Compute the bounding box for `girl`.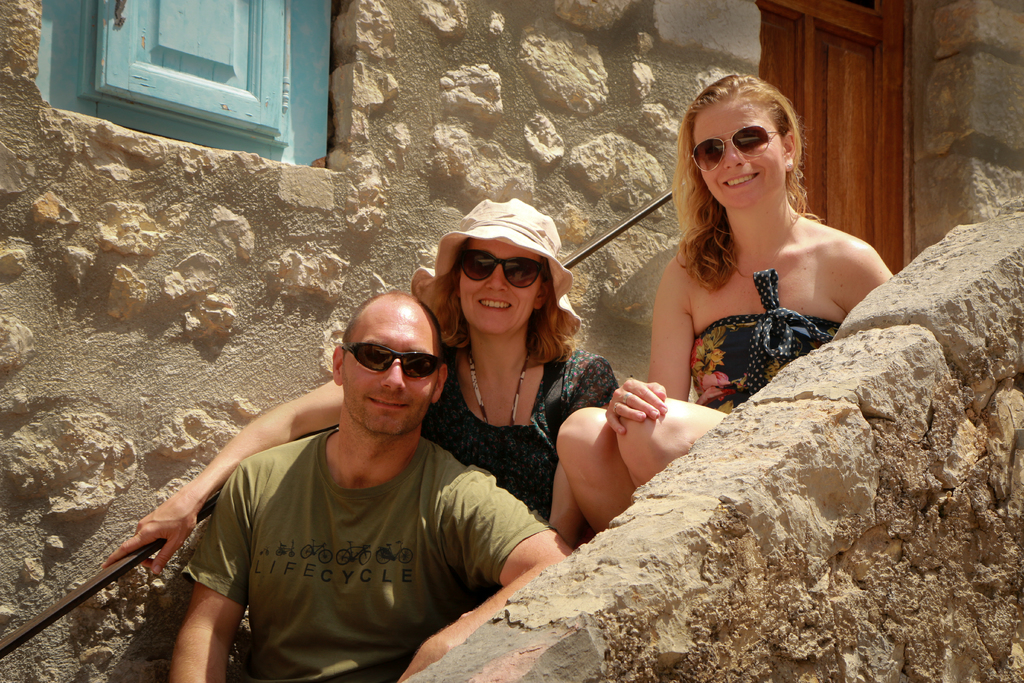
left=552, top=71, right=898, bottom=533.
